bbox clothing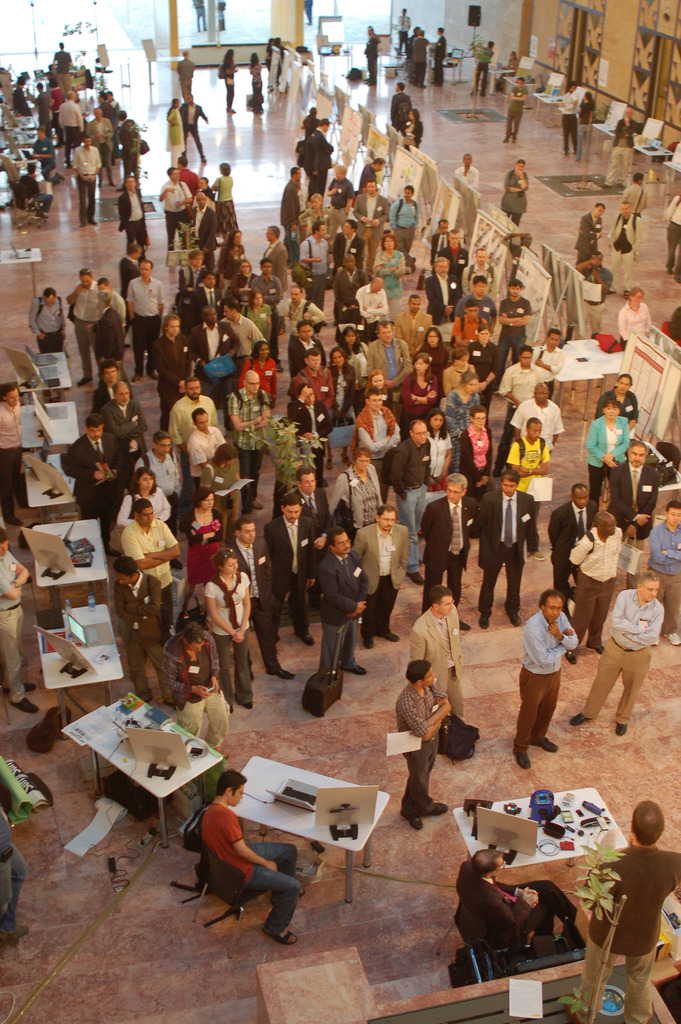
(left=0, top=401, right=25, bottom=518)
